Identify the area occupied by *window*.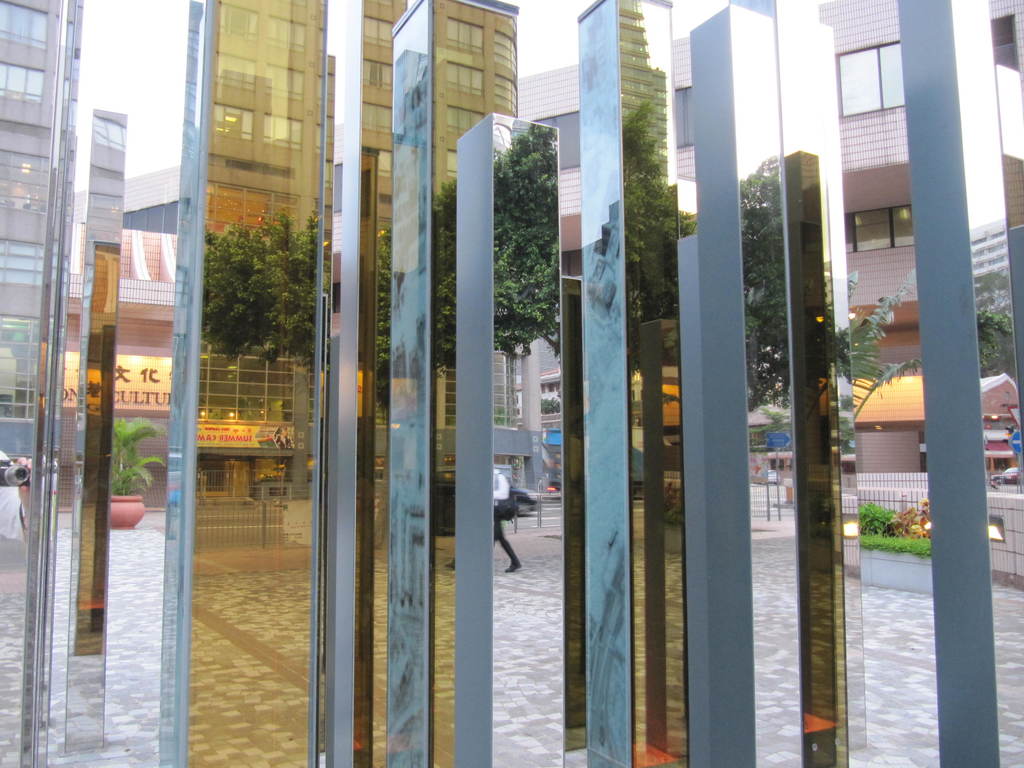
Area: 849,214,916,252.
